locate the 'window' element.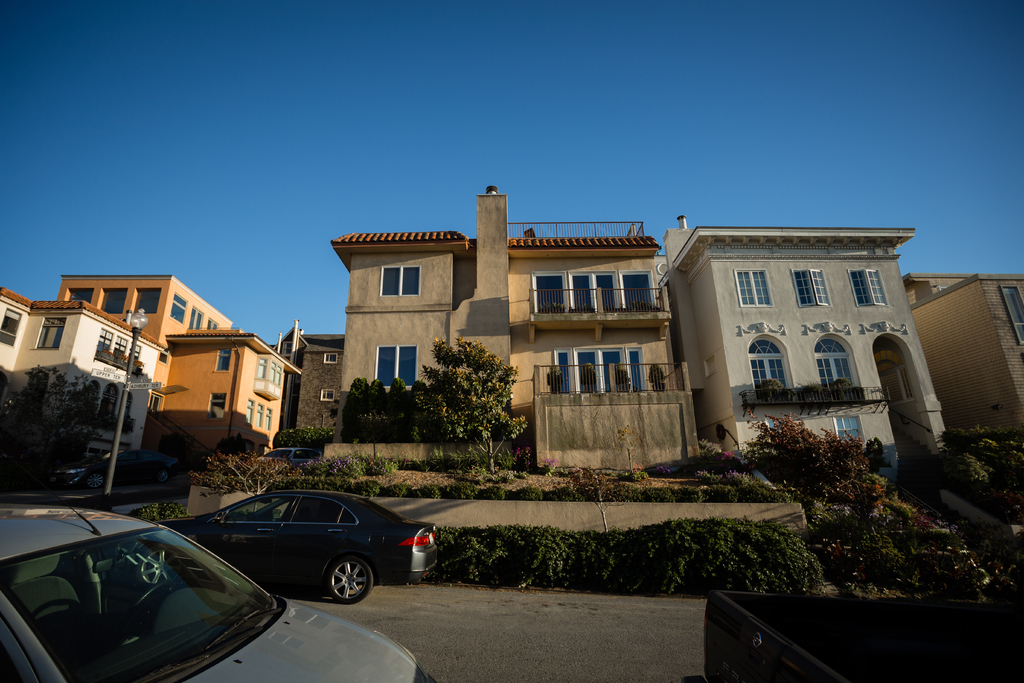
Element bbox: bbox=(214, 348, 232, 371).
